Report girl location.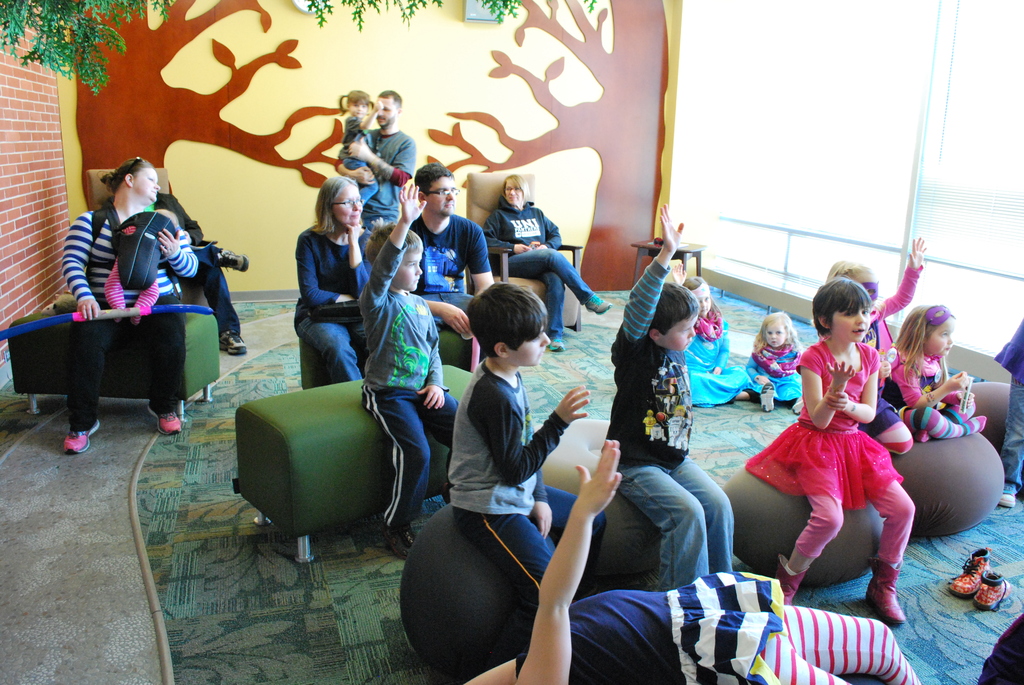
Report: <bbox>671, 260, 755, 407</bbox>.
